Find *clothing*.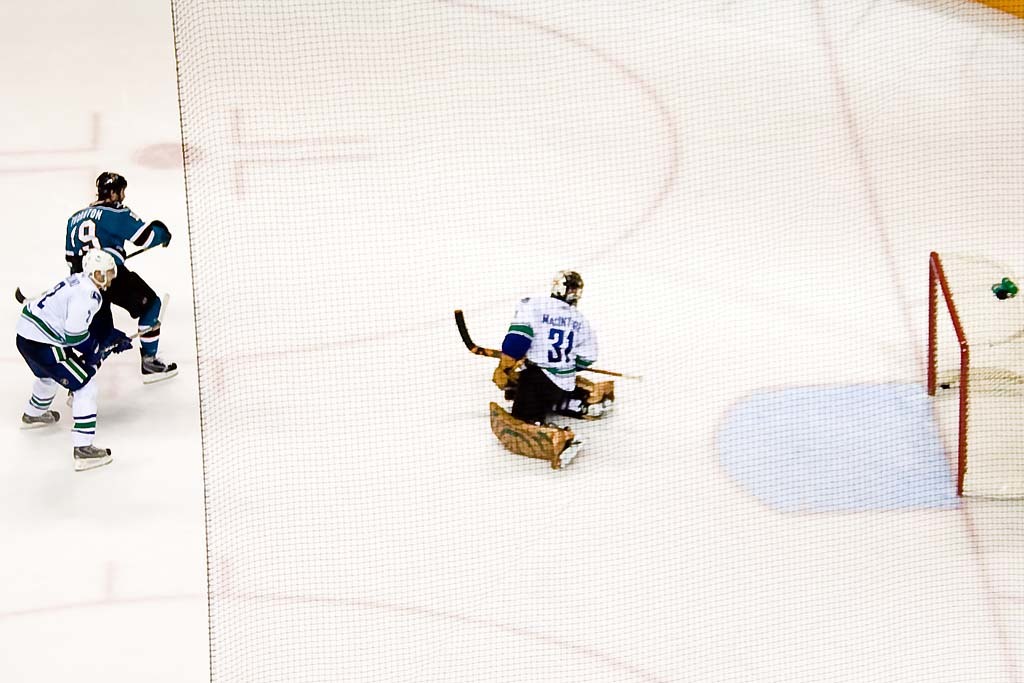
l=494, t=288, r=592, b=432.
